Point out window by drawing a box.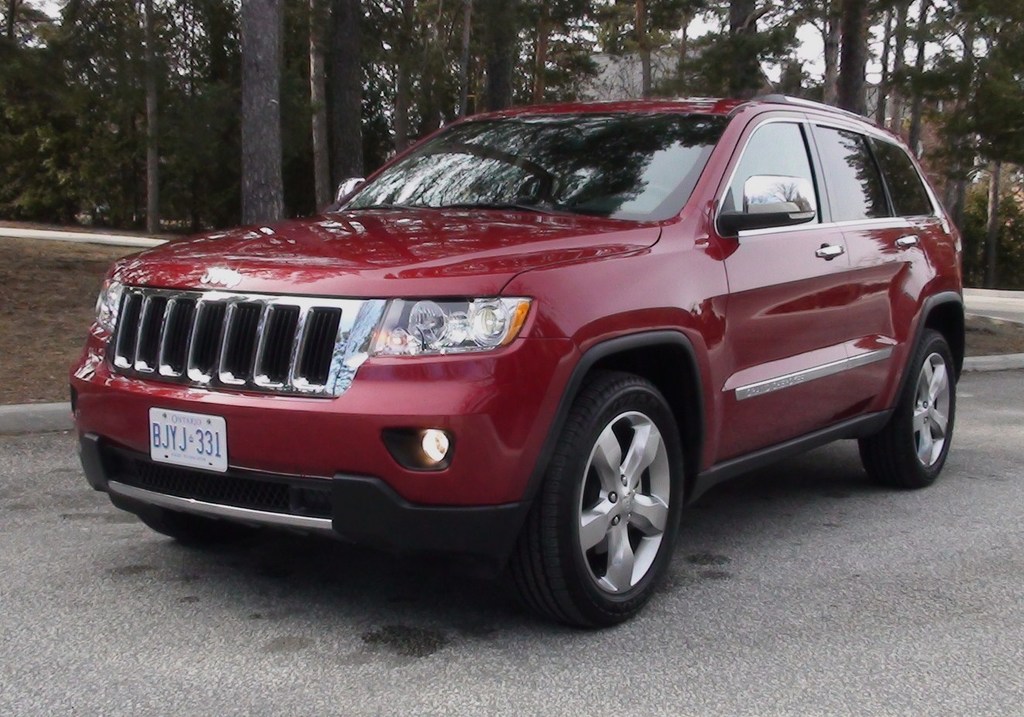
bbox(721, 122, 821, 232).
